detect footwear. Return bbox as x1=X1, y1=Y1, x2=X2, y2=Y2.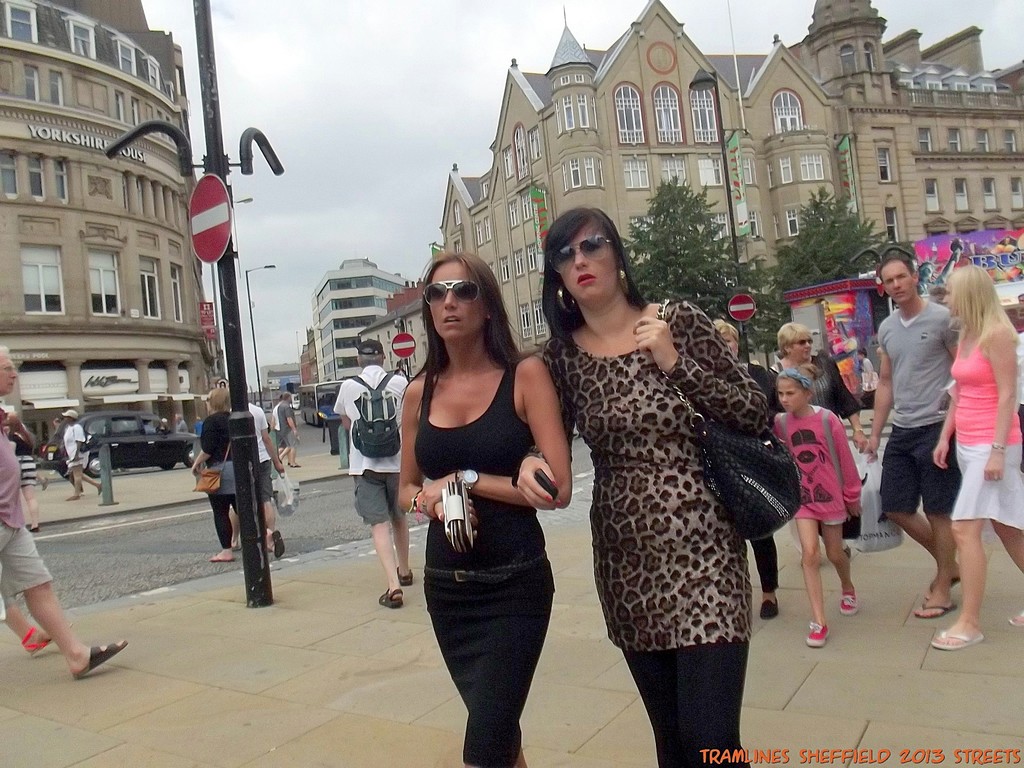
x1=808, y1=620, x2=831, y2=648.
